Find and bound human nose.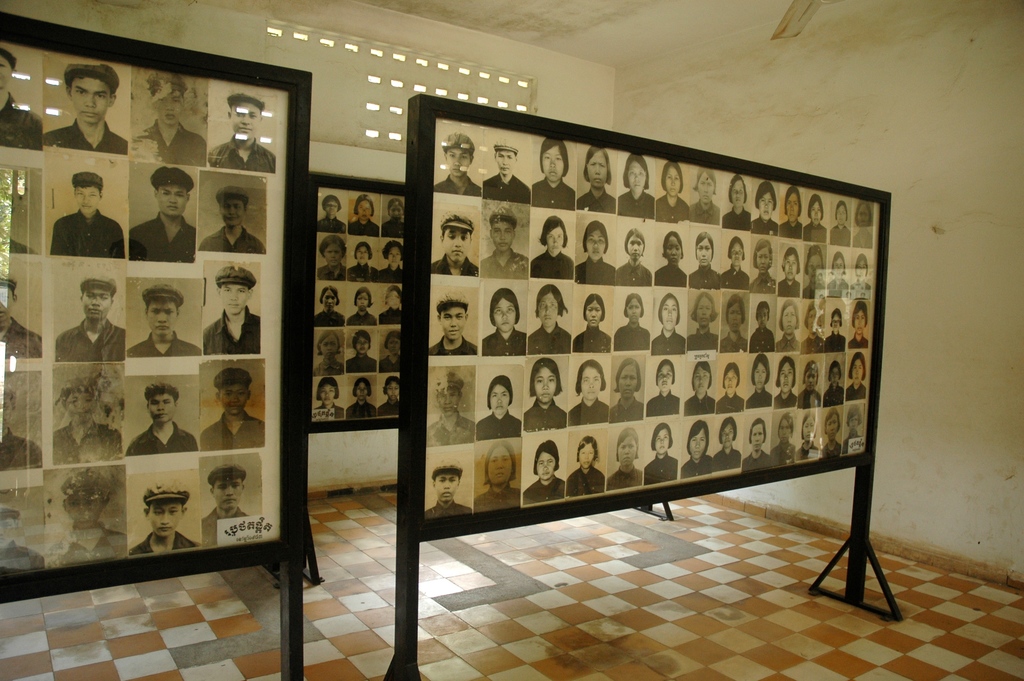
Bound: (x1=444, y1=480, x2=450, y2=488).
